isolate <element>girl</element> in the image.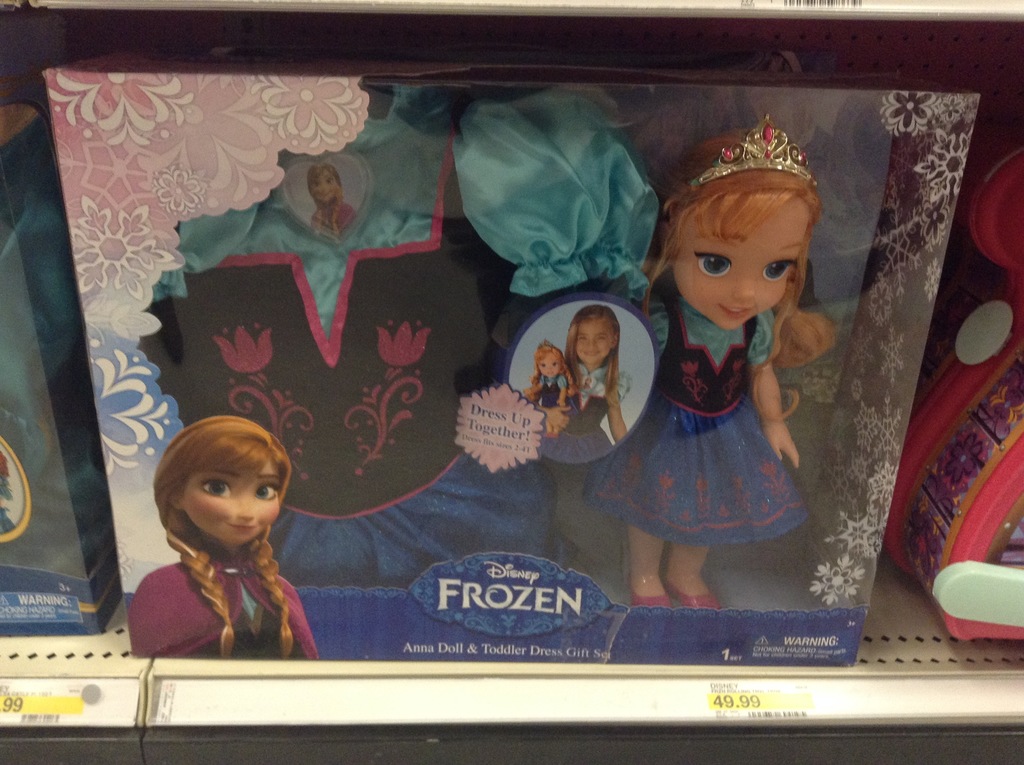
Isolated region: pyautogui.locateOnScreen(542, 306, 635, 465).
